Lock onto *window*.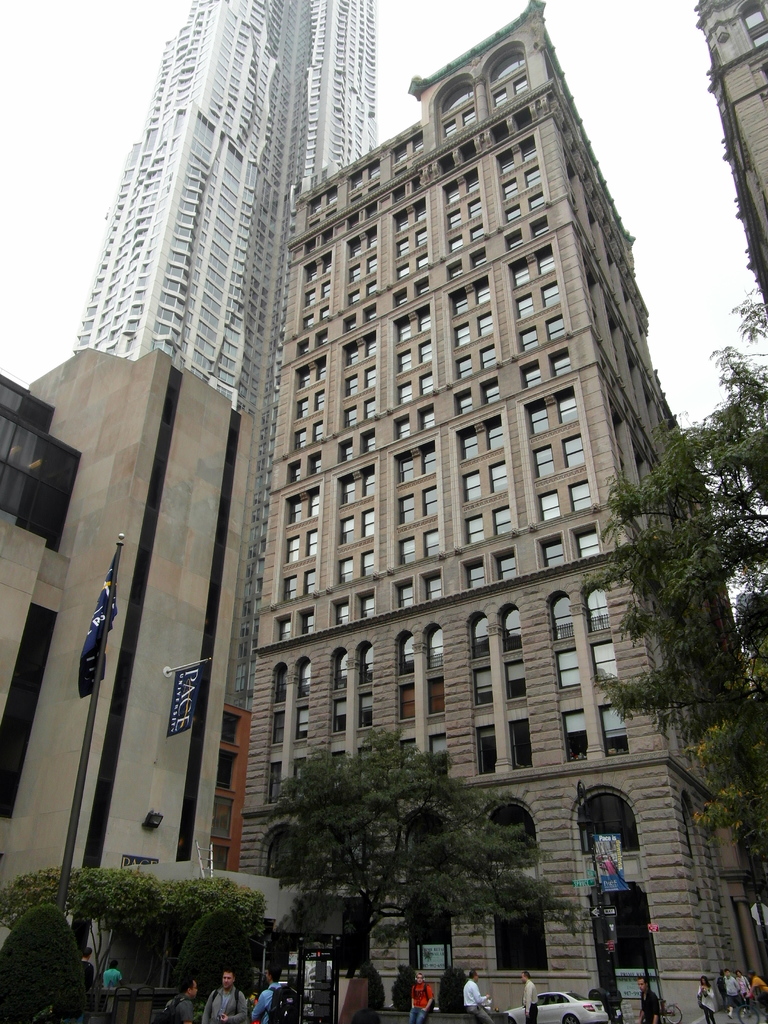
Locked: (455, 291, 469, 317).
